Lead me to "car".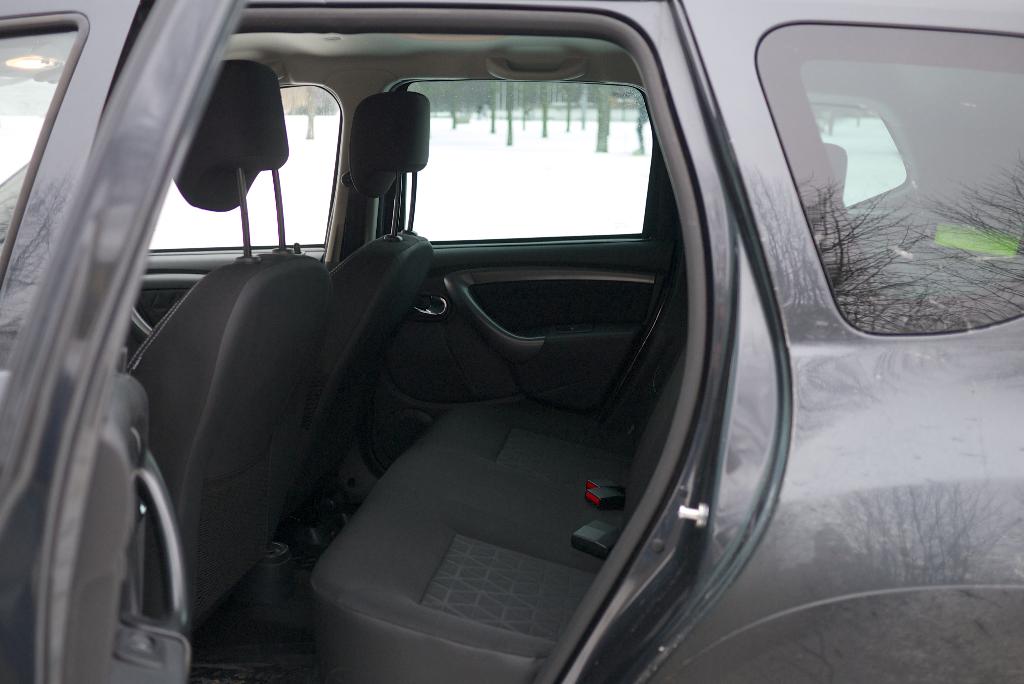
Lead to (left=0, top=0, right=1023, bottom=682).
